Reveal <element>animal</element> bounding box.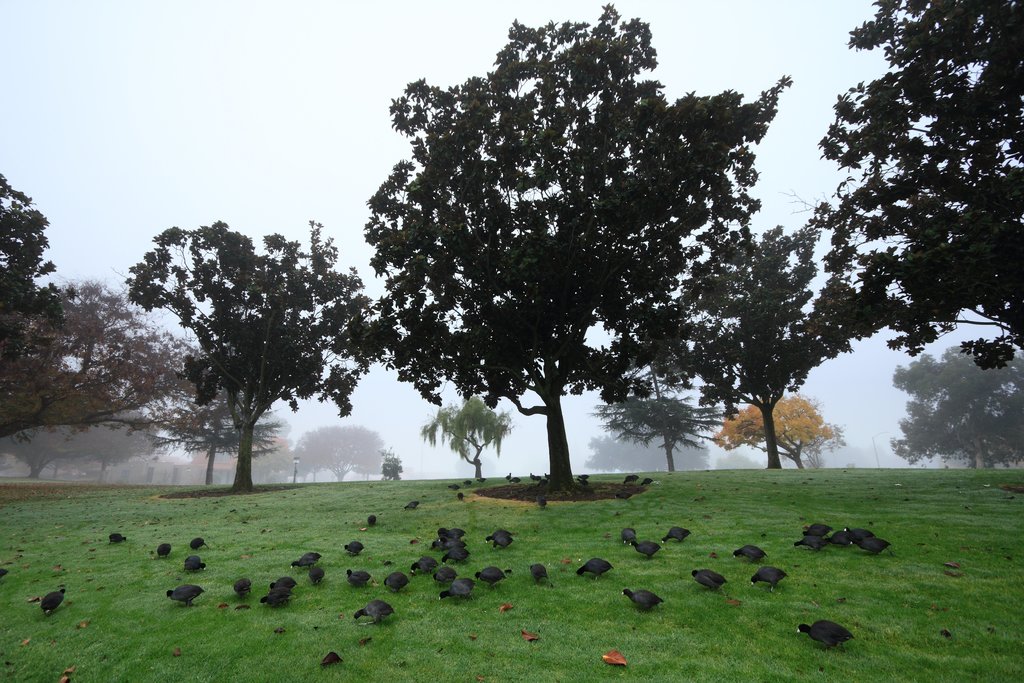
Revealed: [157,539,177,558].
